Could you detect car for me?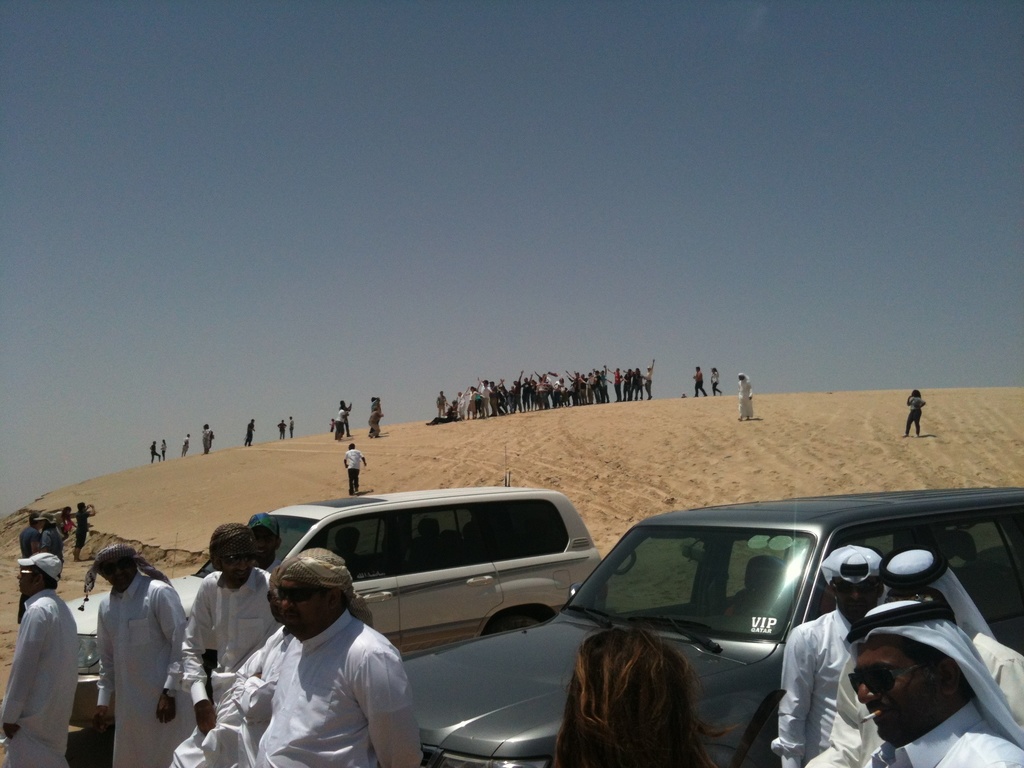
Detection result: (64, 490, 602, 663).
